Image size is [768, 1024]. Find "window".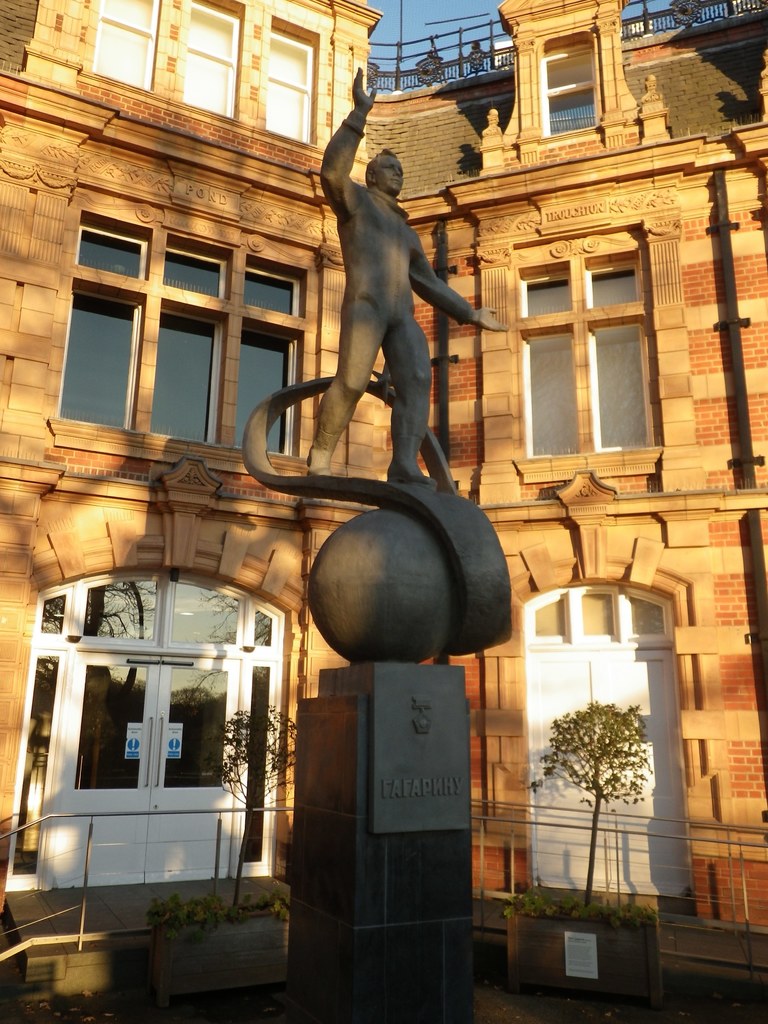
detection(88, 0, 317, 144).
